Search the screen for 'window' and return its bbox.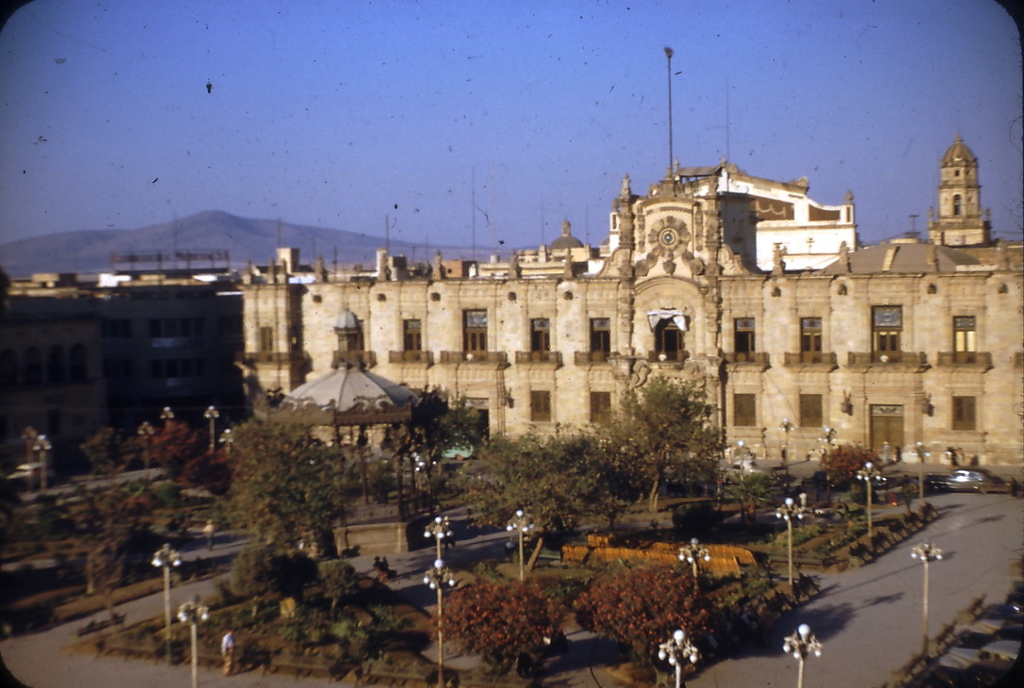
Found: <bbox>656, 323, 683, 357</bbox>.
